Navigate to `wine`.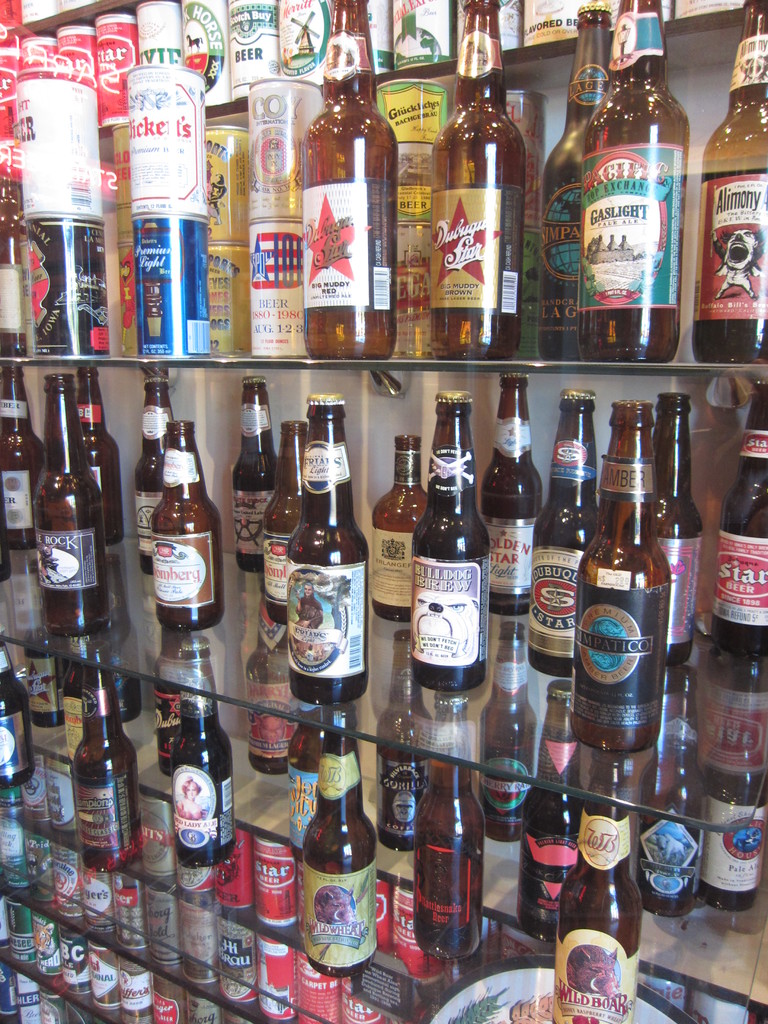
Navigation target: [585, 0, 684, 364].
